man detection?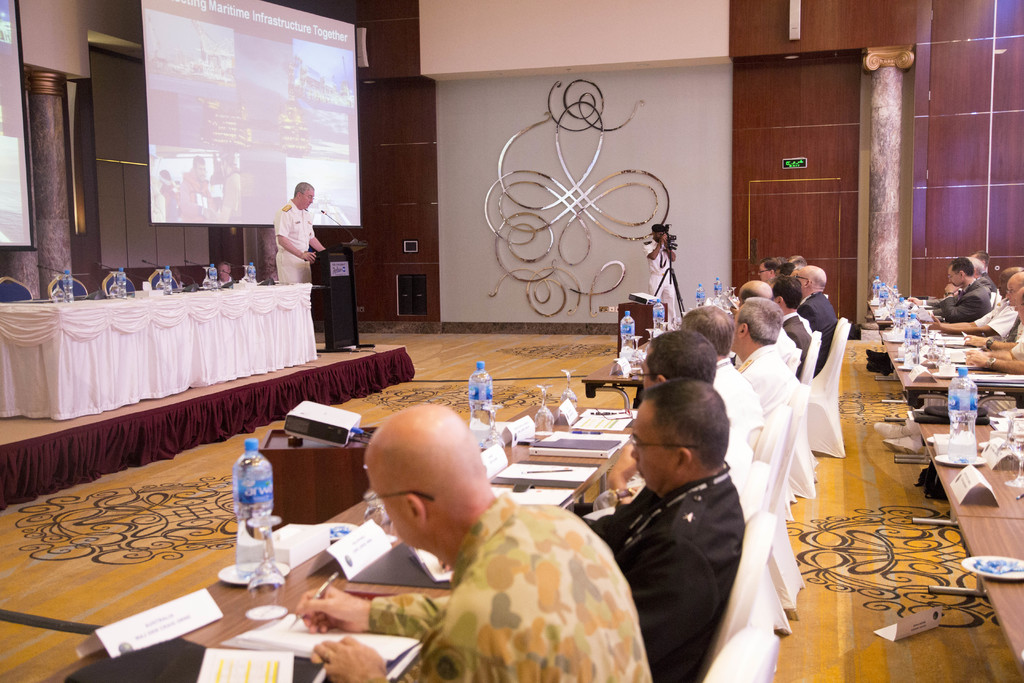
x1=292 y1=400 x2=655 y2=682
